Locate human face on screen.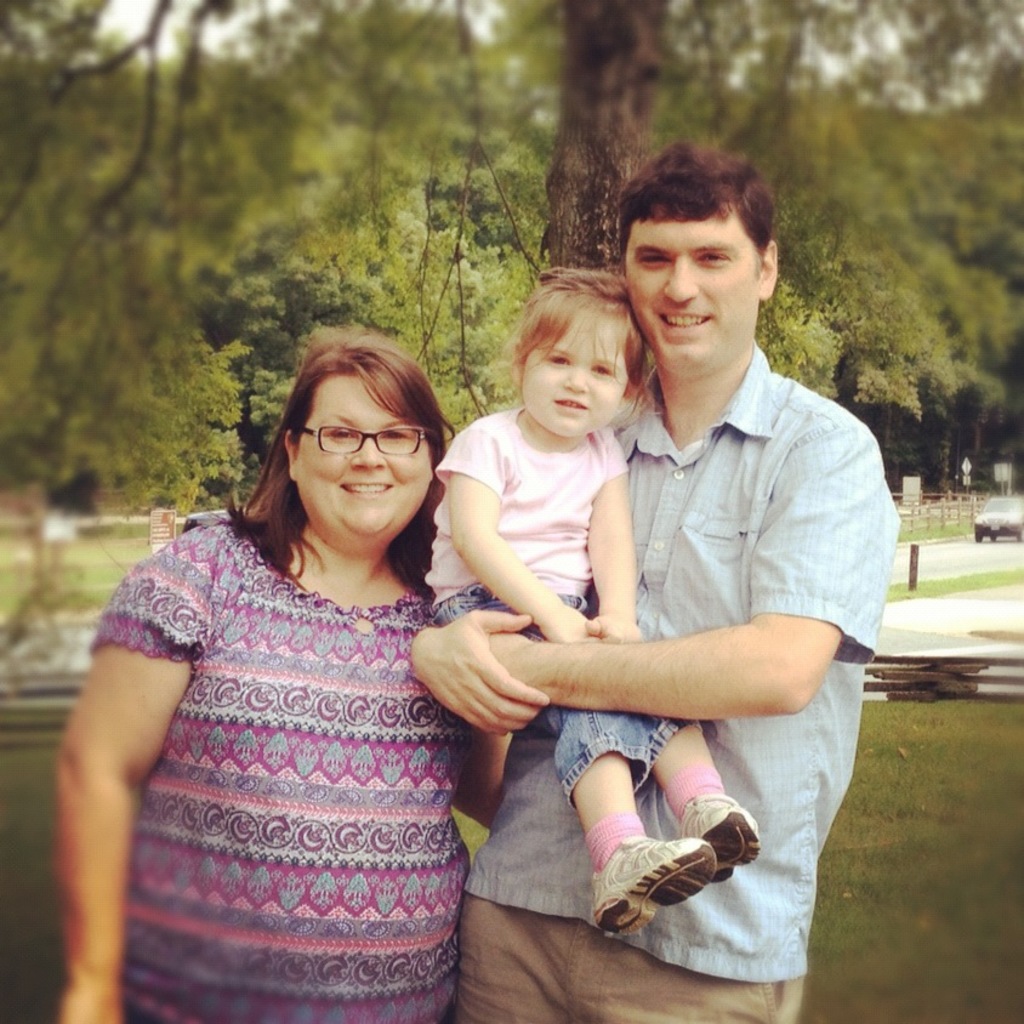
On screen at (x1=523, y1=294, x2=630, y2=439).
